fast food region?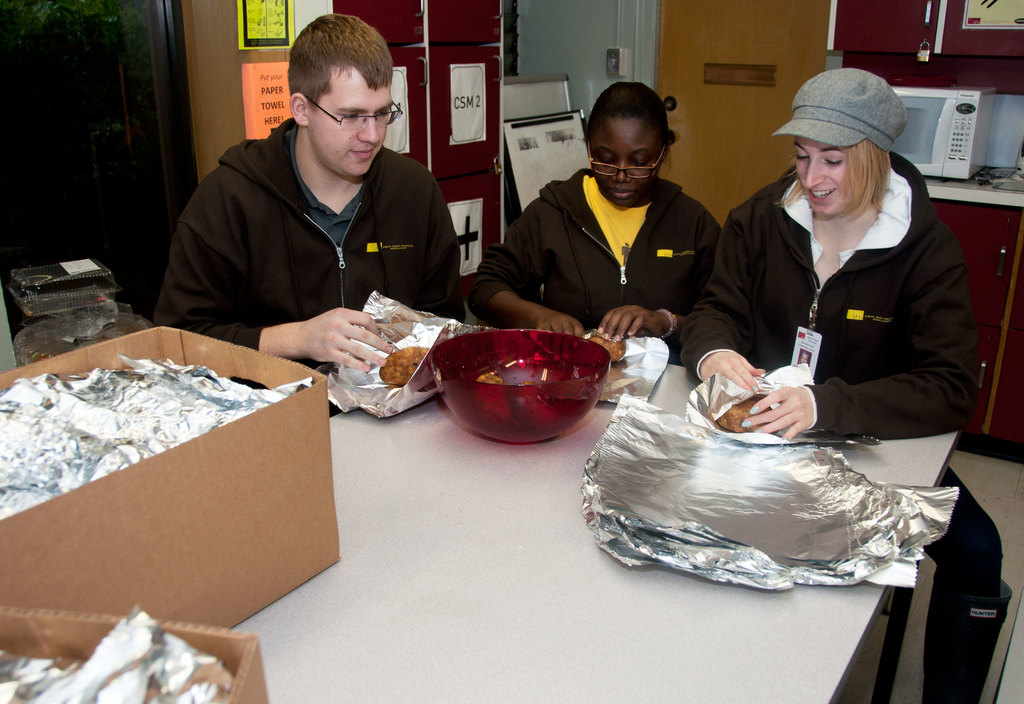
locate(715, 399, 776, 434)
